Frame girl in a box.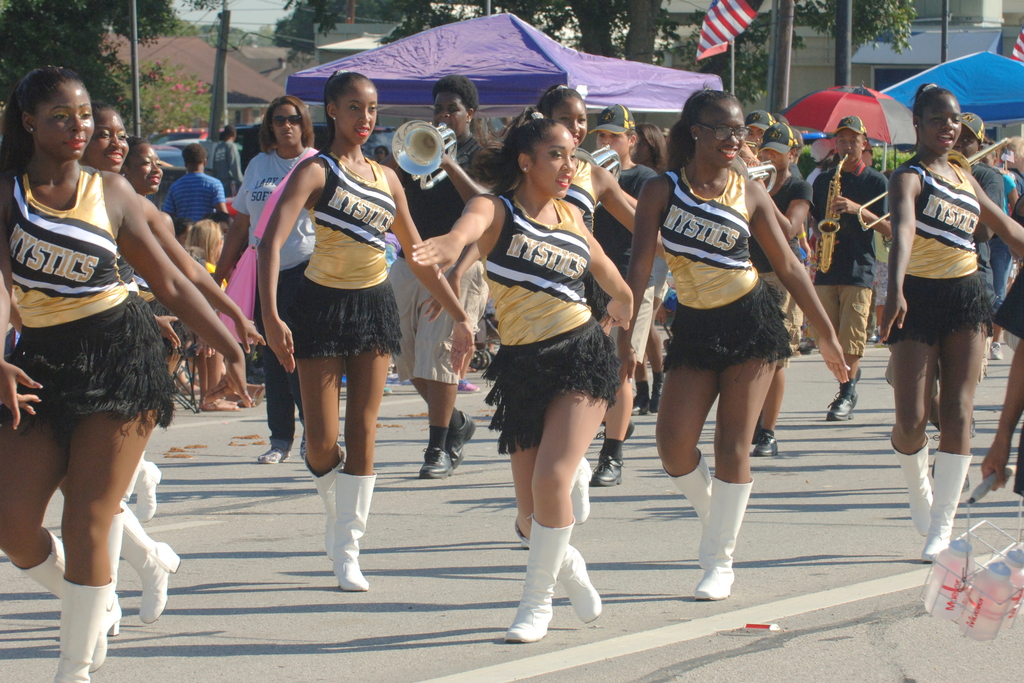
x1=409, y1=110, x2=636, y2=635.
